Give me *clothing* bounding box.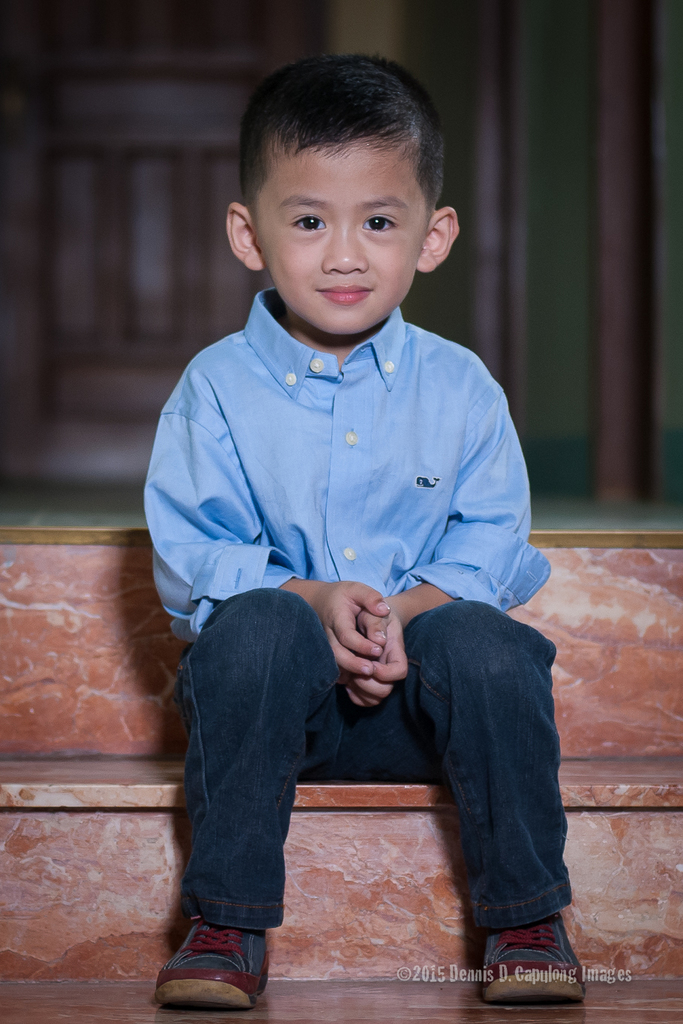
locate(144, 286, 556, 939).
